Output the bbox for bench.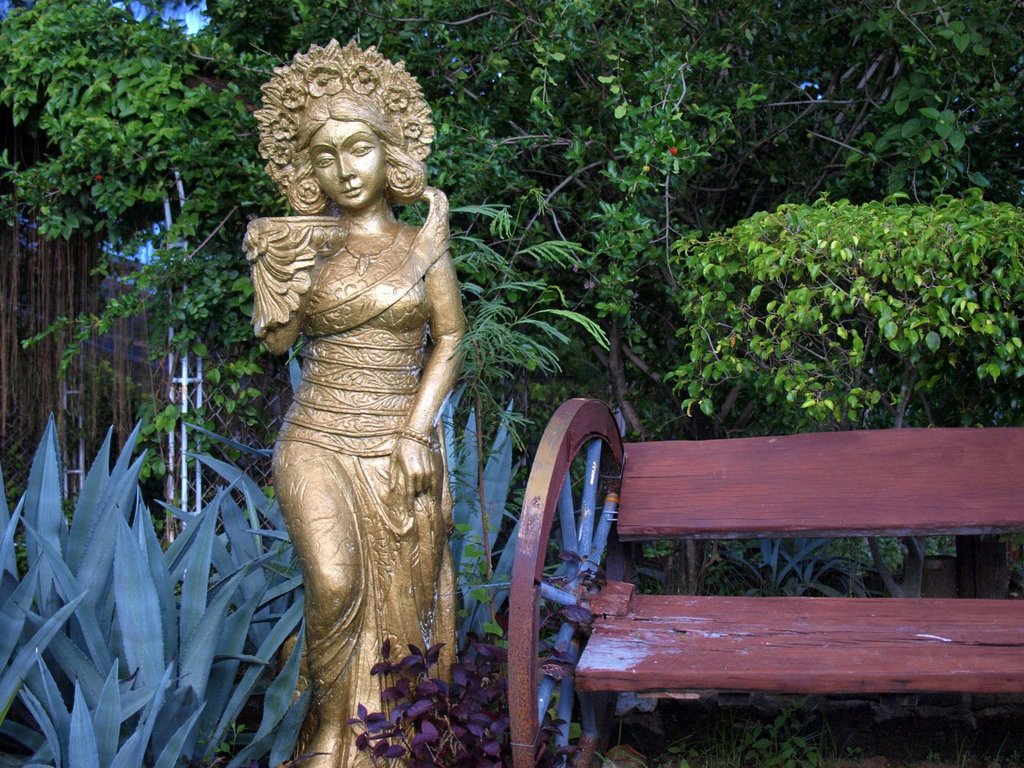
l=525, t=389, r=990, b=767.
